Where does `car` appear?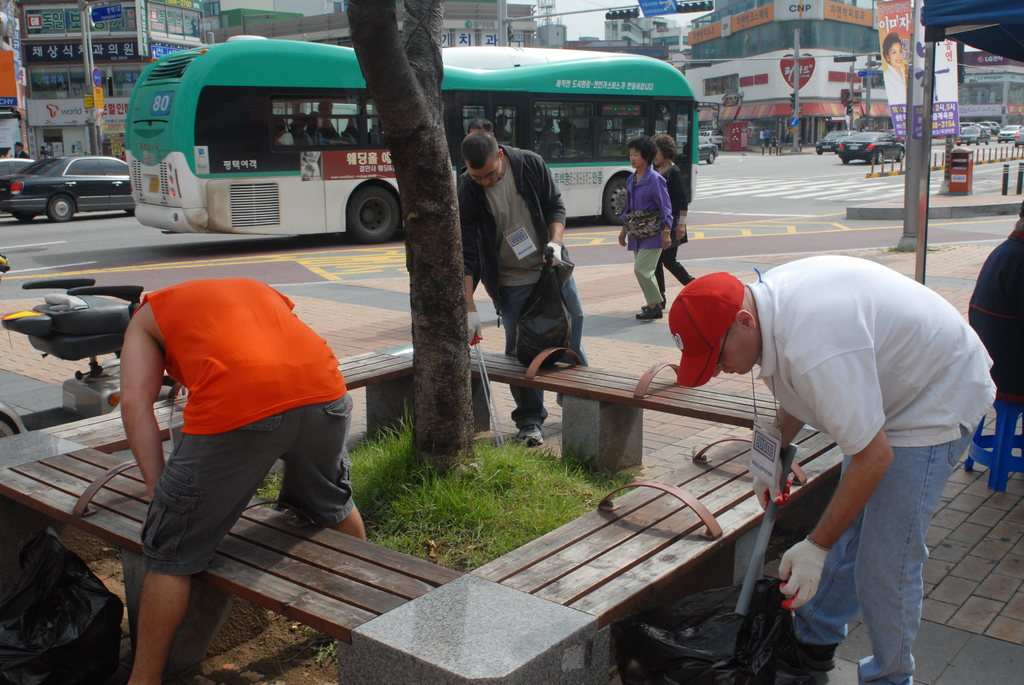
Appears at 994:126:1023:143.
